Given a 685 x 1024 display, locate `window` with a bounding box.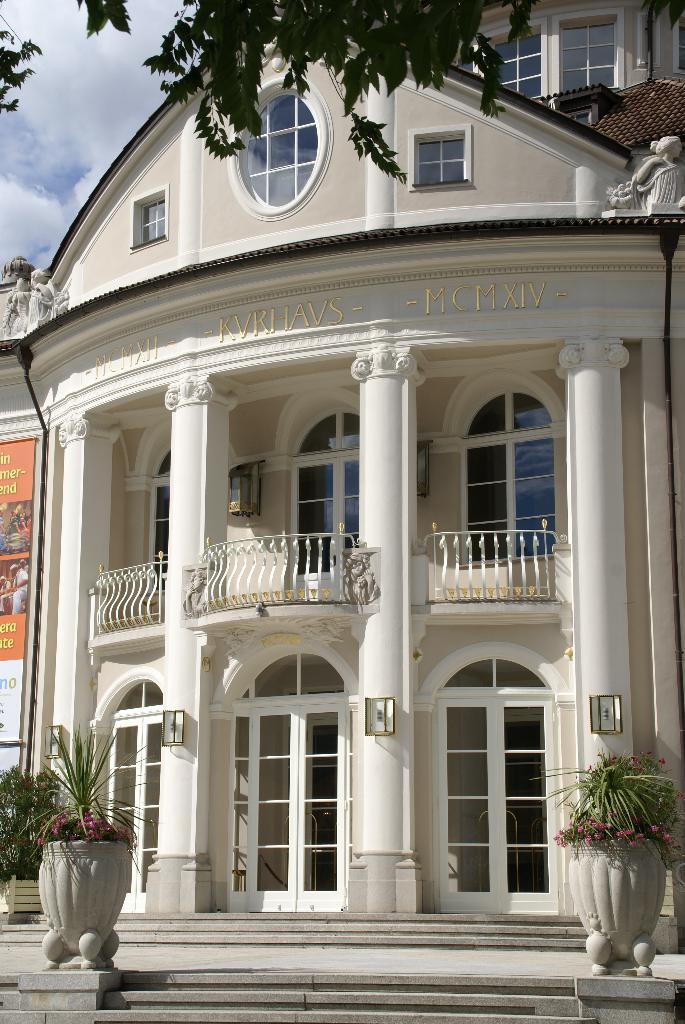
Located: [left=110, top=769, right=136, bottom=810].
